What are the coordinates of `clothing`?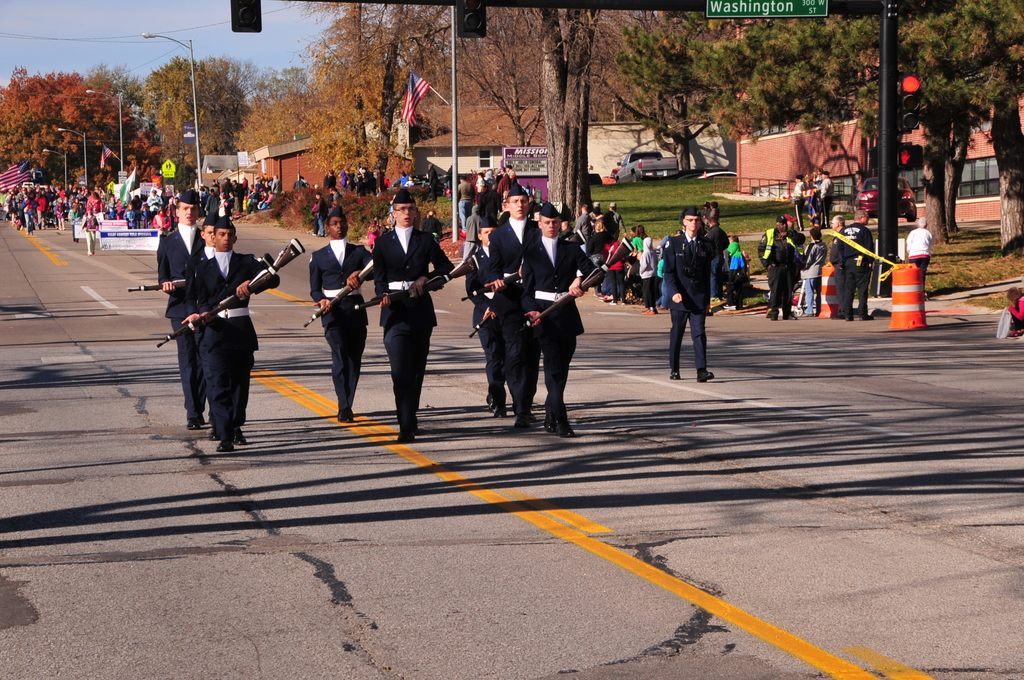
<region>462, 249, 504, 398</region>.
